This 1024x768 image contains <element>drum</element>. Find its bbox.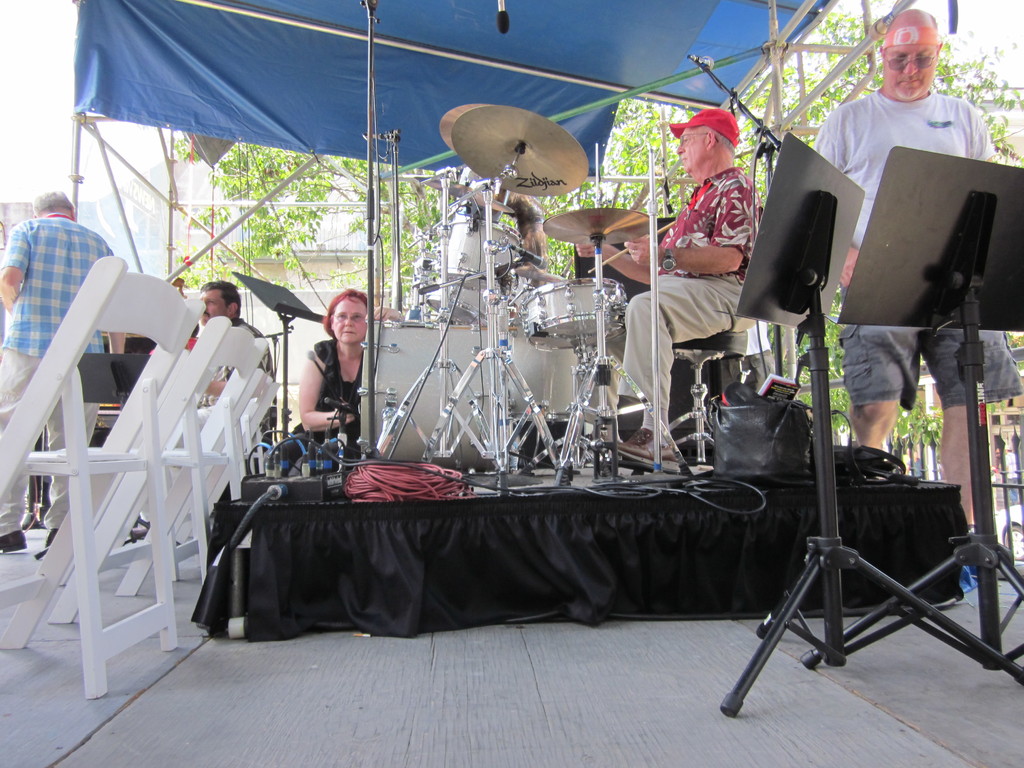
Rect(518, 273, 625, 355).
